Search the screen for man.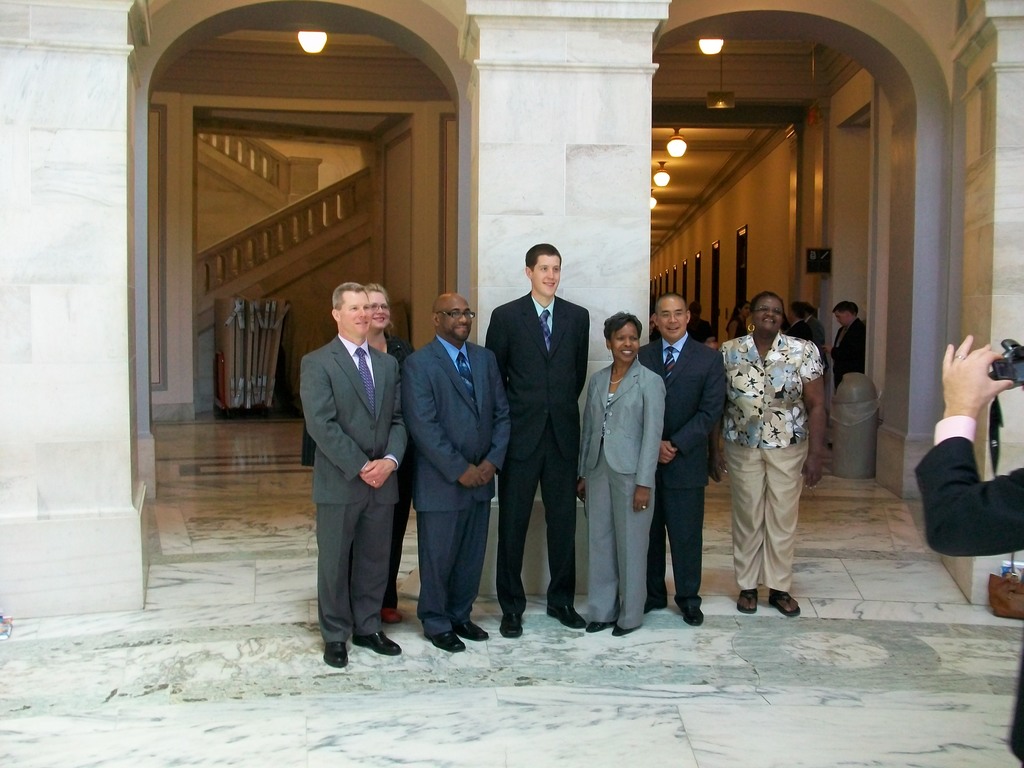
Found at 714,282,830,609.
